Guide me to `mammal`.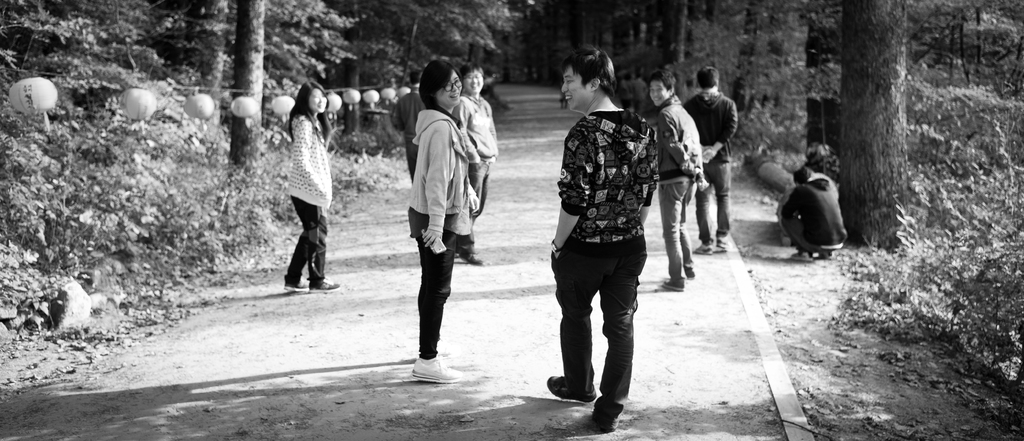
Guidance: <box>390,74,431,175</box>.
